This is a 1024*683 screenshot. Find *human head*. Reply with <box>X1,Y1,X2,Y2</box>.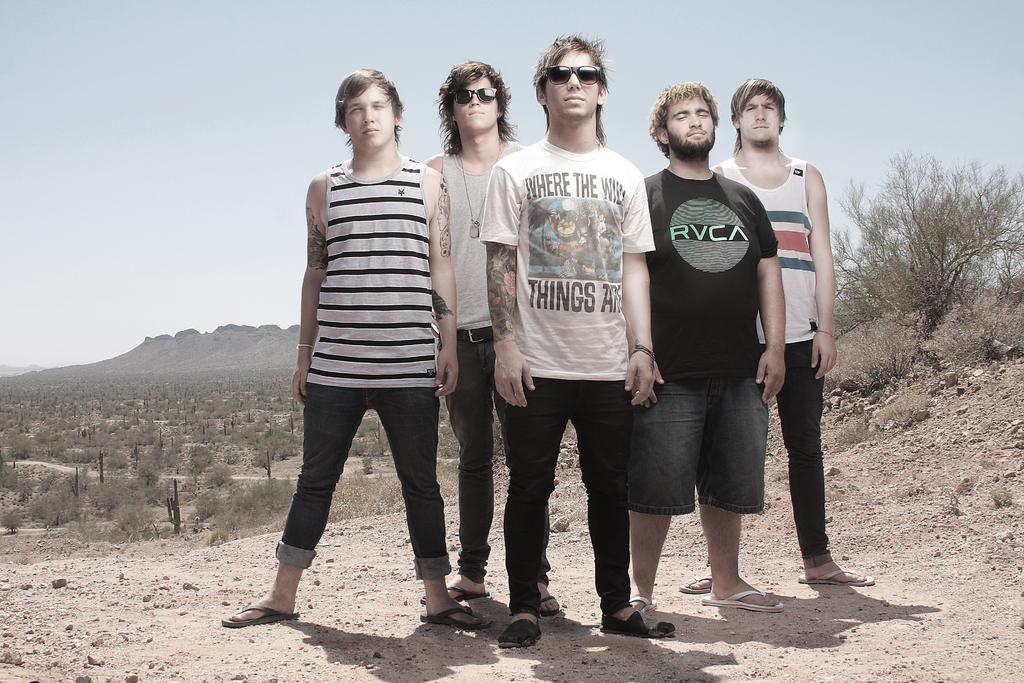
<box>533,35,607,124</box>.
